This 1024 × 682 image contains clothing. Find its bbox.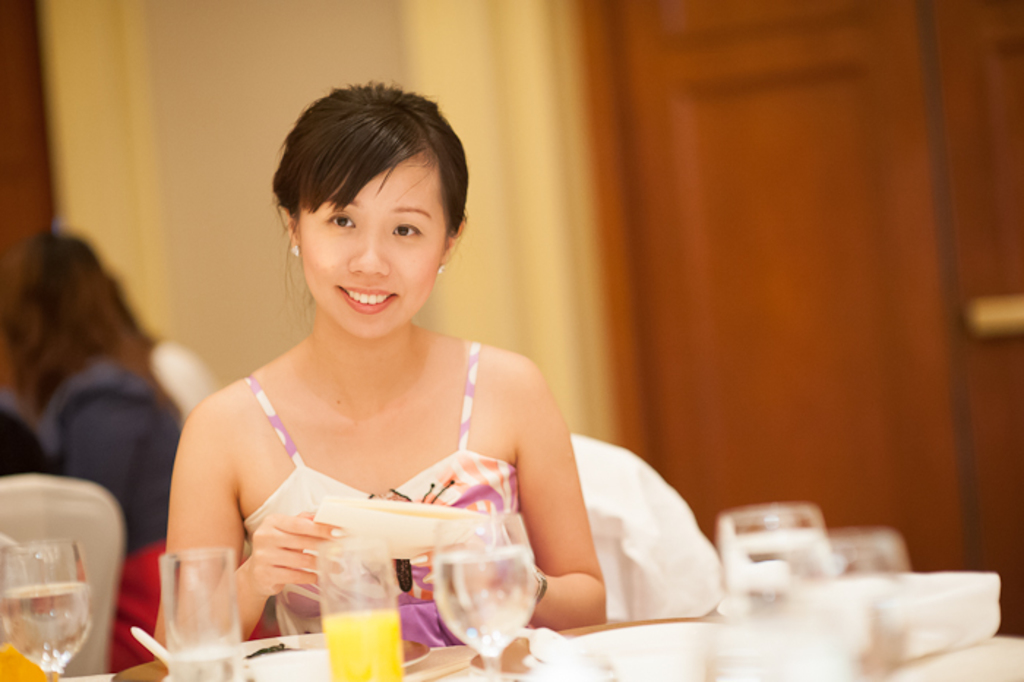
(32,360,262,672).
